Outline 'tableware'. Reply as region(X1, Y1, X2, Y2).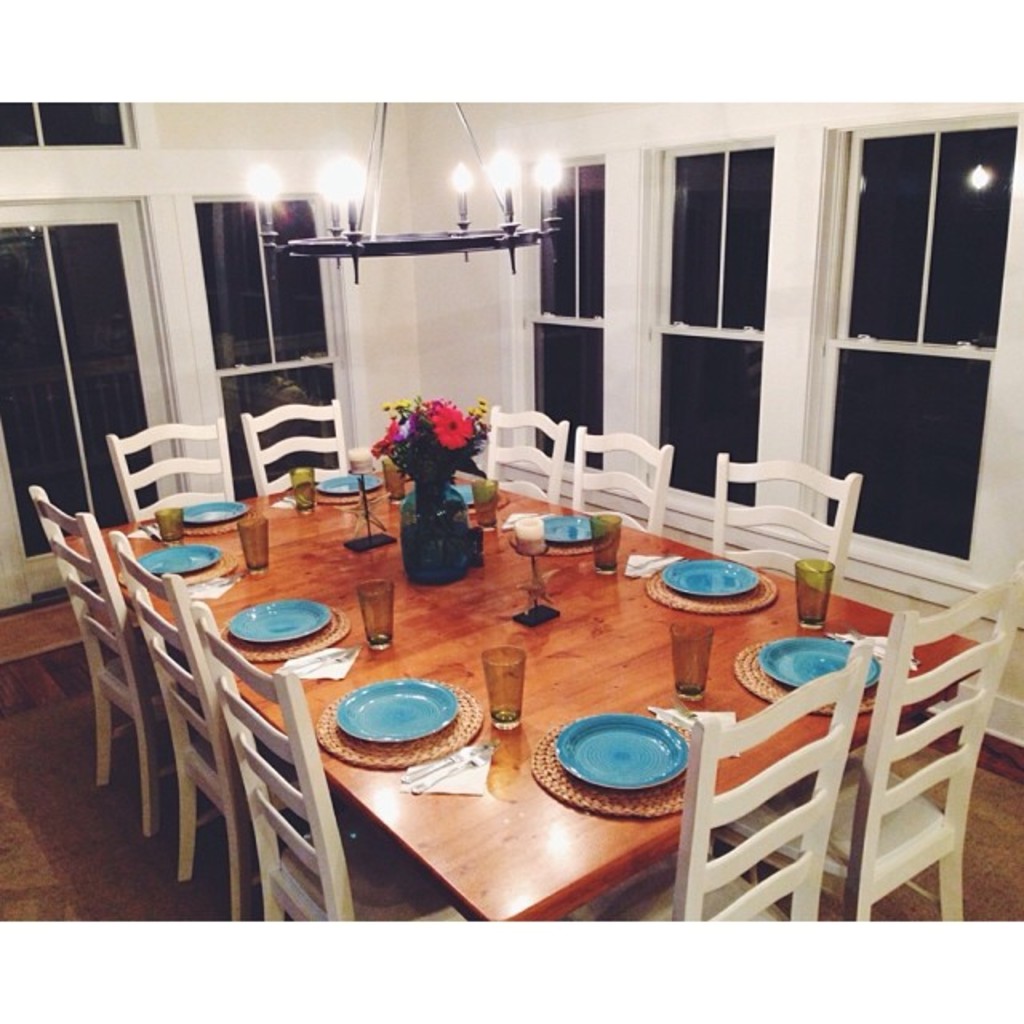
region(315, 475, 381, 499).
